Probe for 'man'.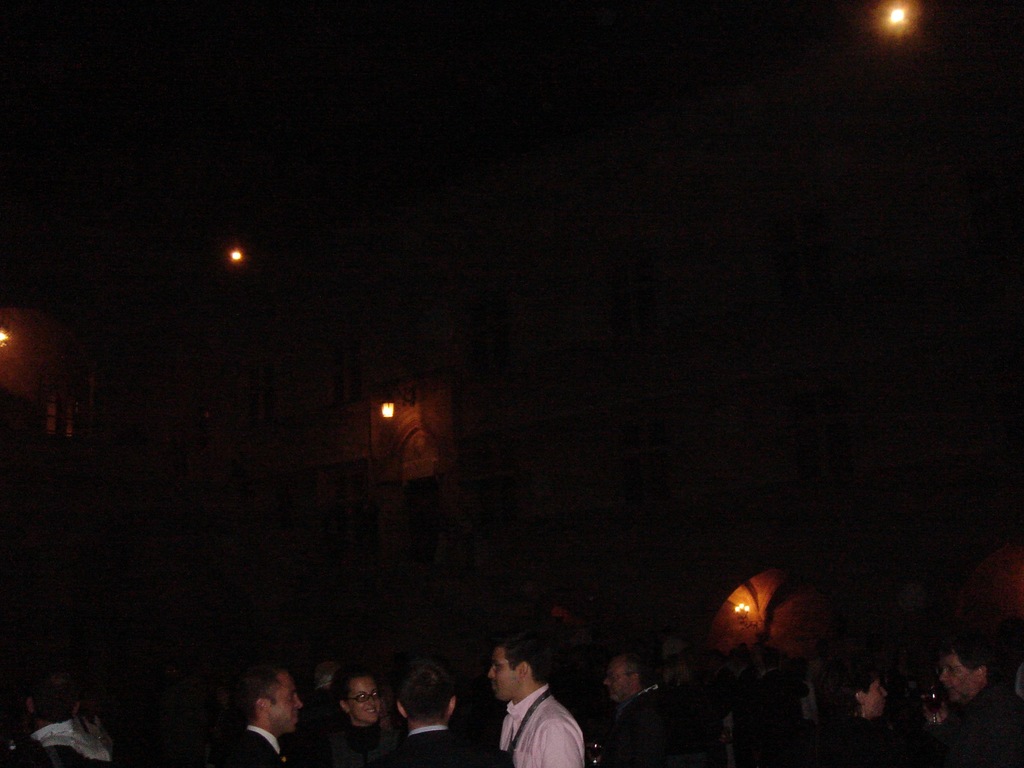
Probe result: detection(483, 639, 596, 767).
